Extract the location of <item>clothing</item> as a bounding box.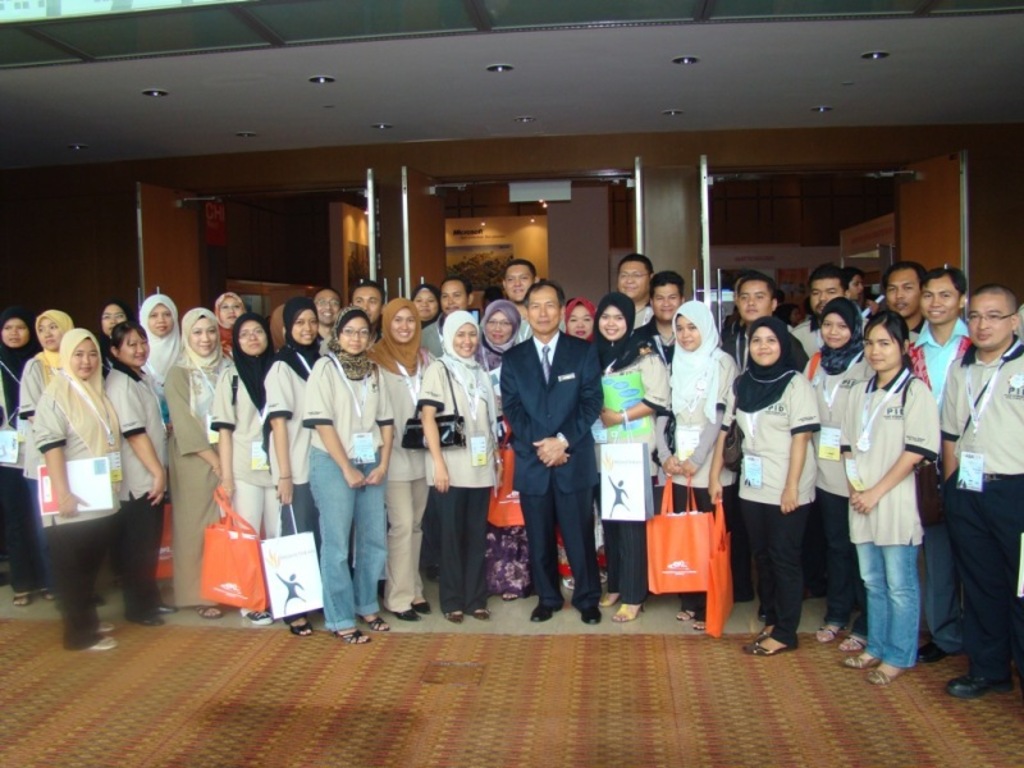
727:367:818:640.
